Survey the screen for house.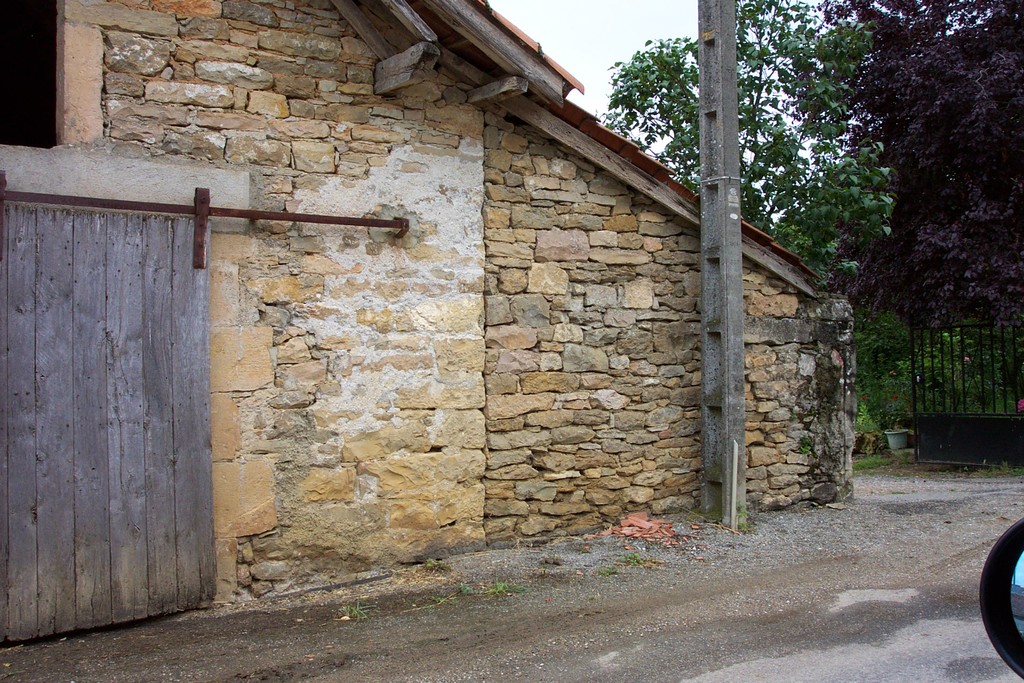
Survey found: bbox=[0, 0, 858, 645].
